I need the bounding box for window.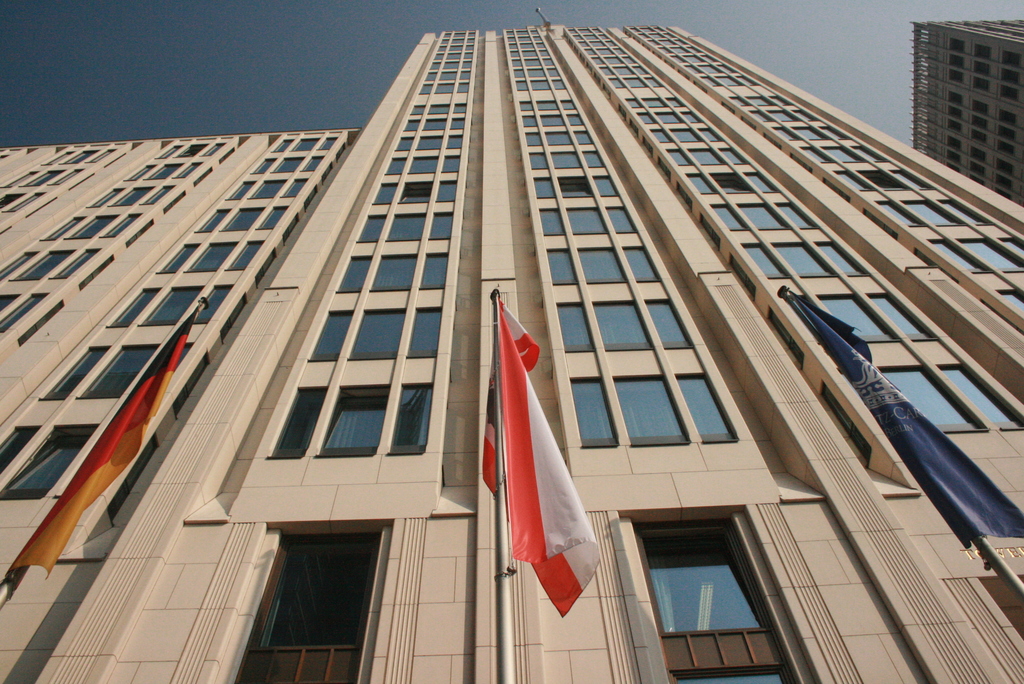
Here it is: 543:112:564:126.
